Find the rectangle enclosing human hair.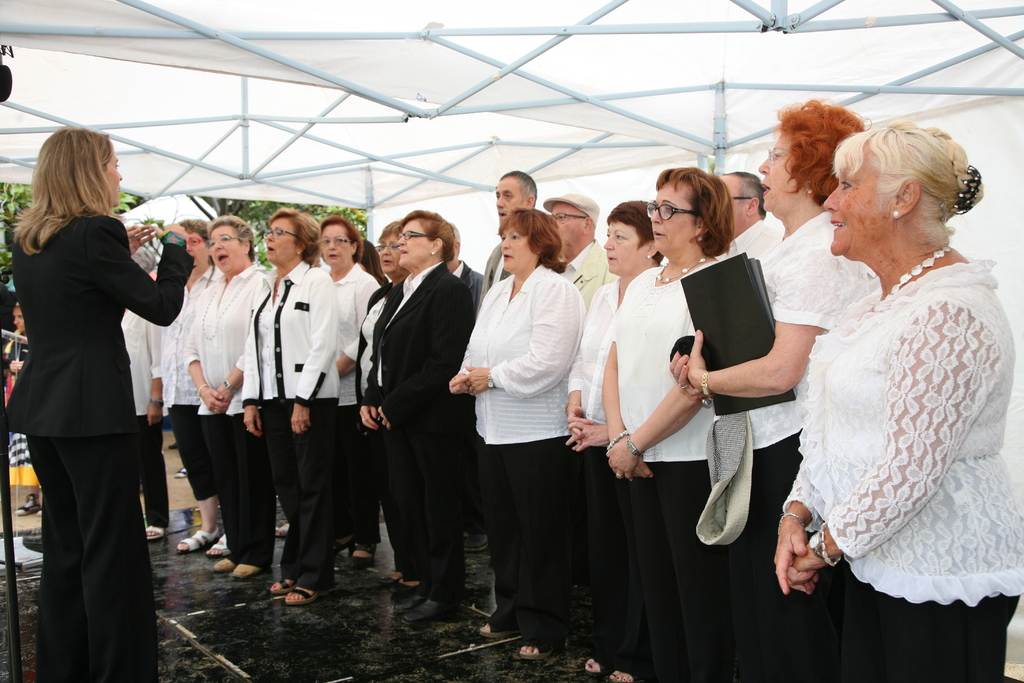
crop(723, 171, 767, 220).
